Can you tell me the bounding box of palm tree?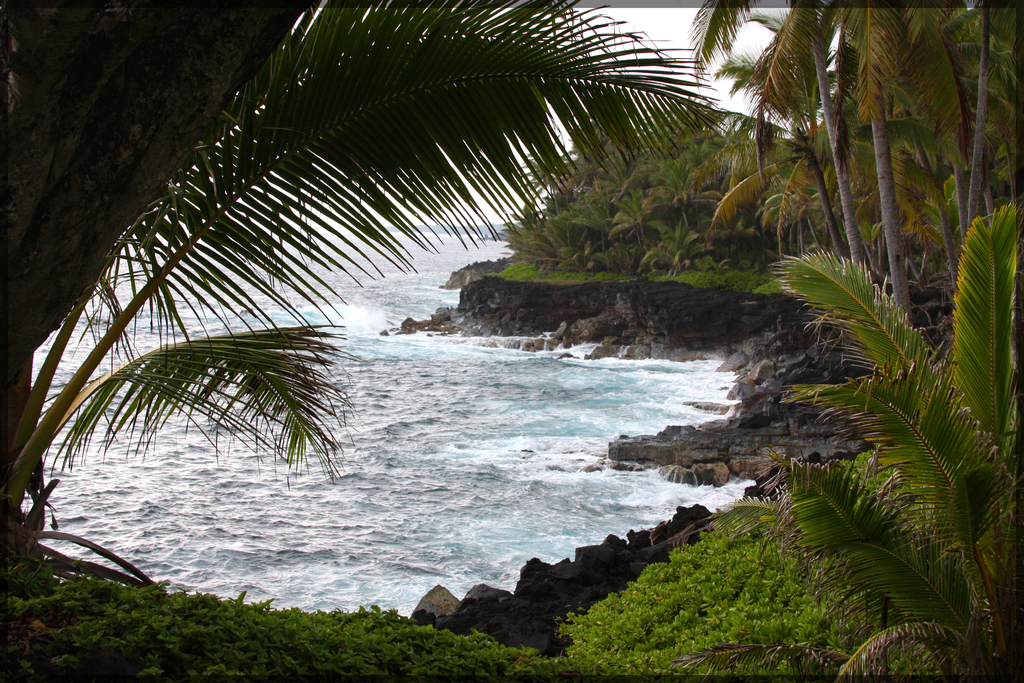
26 19 836 614.
